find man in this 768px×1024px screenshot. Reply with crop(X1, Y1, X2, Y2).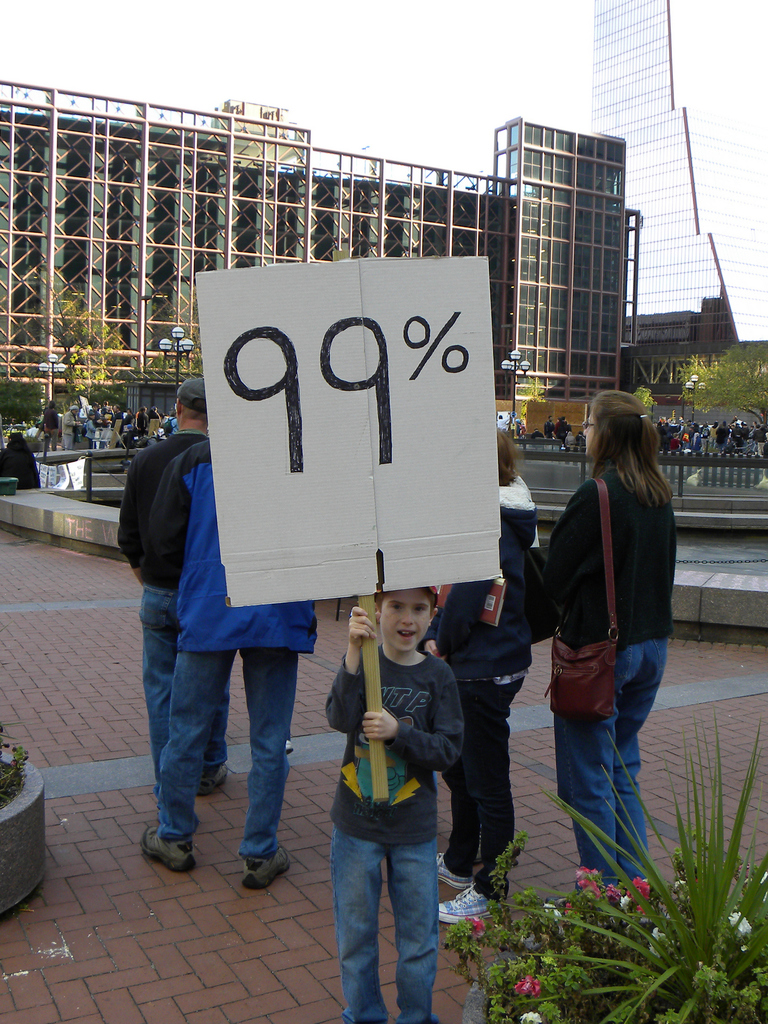
crop(139, 441, 324, 891).
